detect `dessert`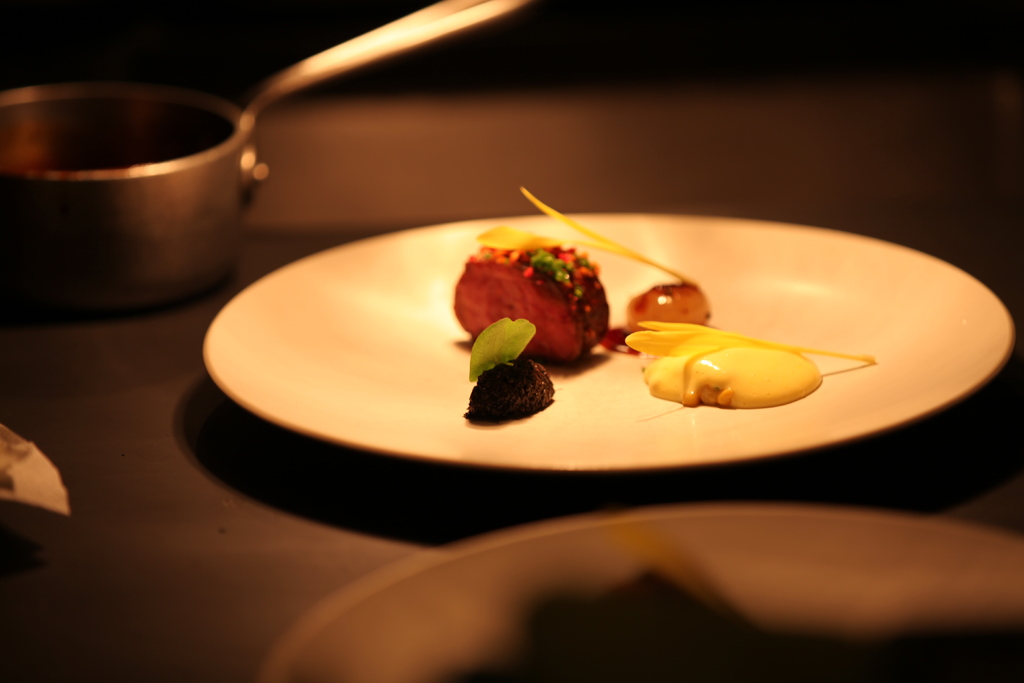
x1=447, y1=248, x2=625, y2=390
